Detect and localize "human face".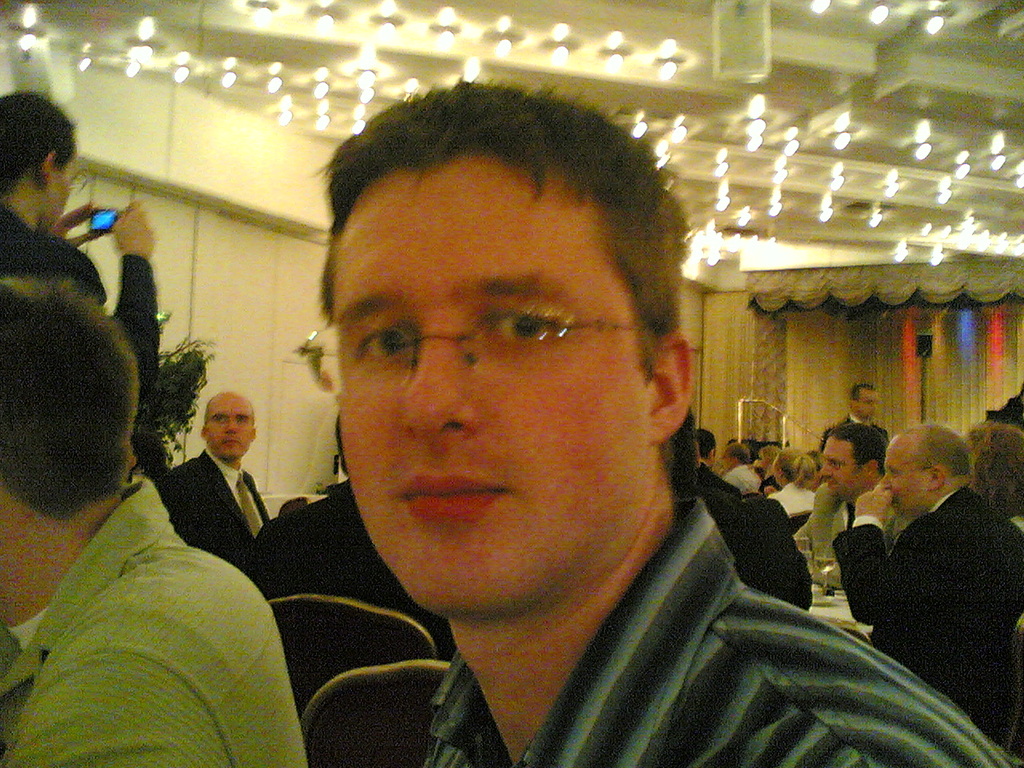
Localized at bbox=(854, 389, 877, 421).
